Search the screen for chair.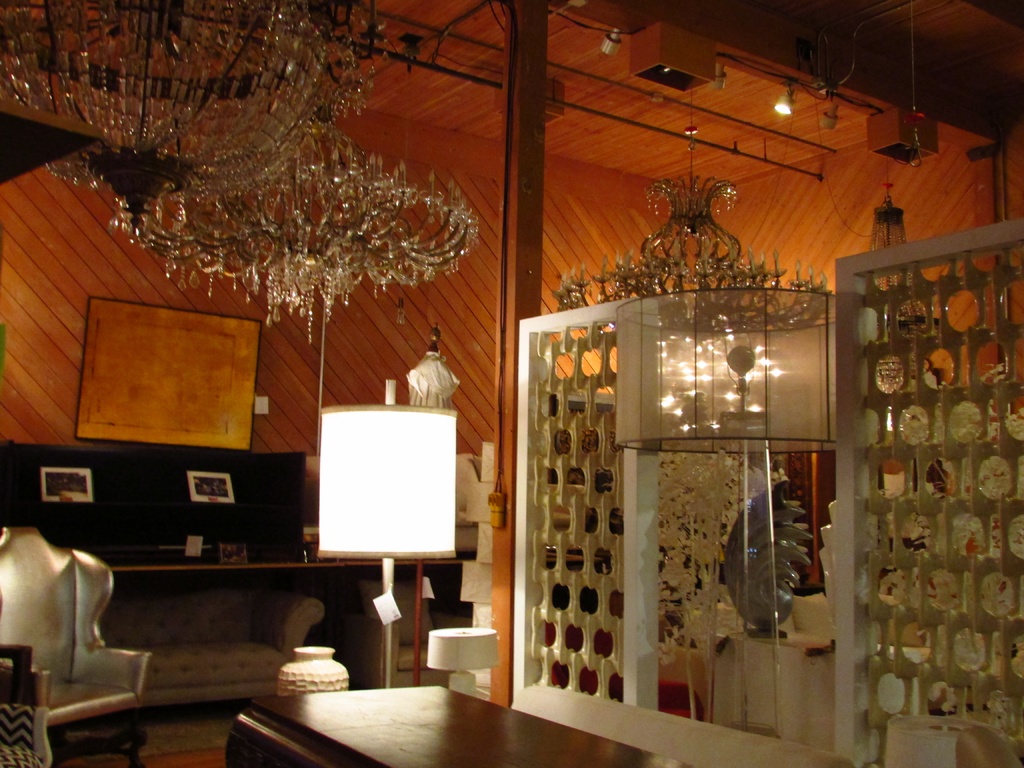
Found at {"x1": 0, "y1": 523, "x2": 150, "y2": 767}.
